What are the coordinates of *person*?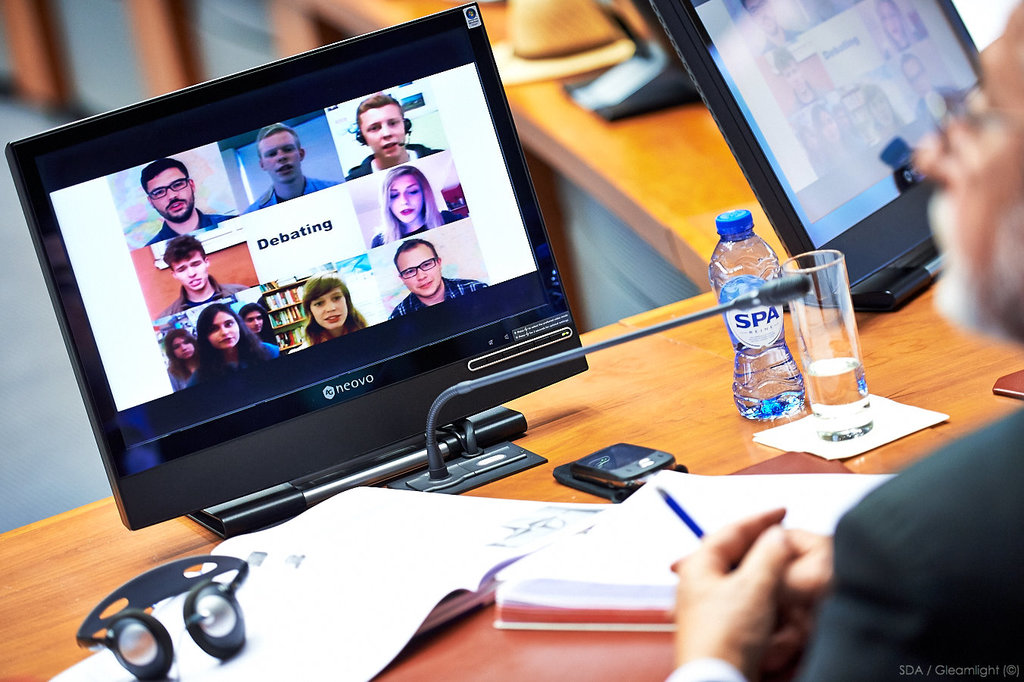
189 300 285 387.
